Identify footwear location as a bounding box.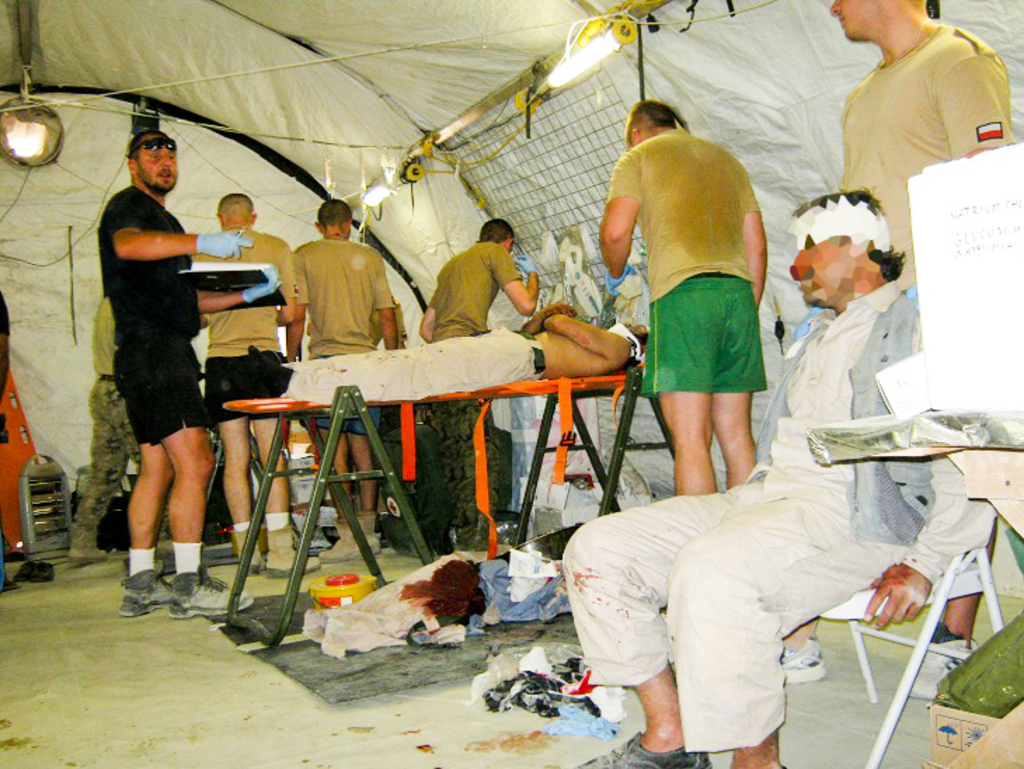
(x1=229, y1=526, x2=268, y2=575).
